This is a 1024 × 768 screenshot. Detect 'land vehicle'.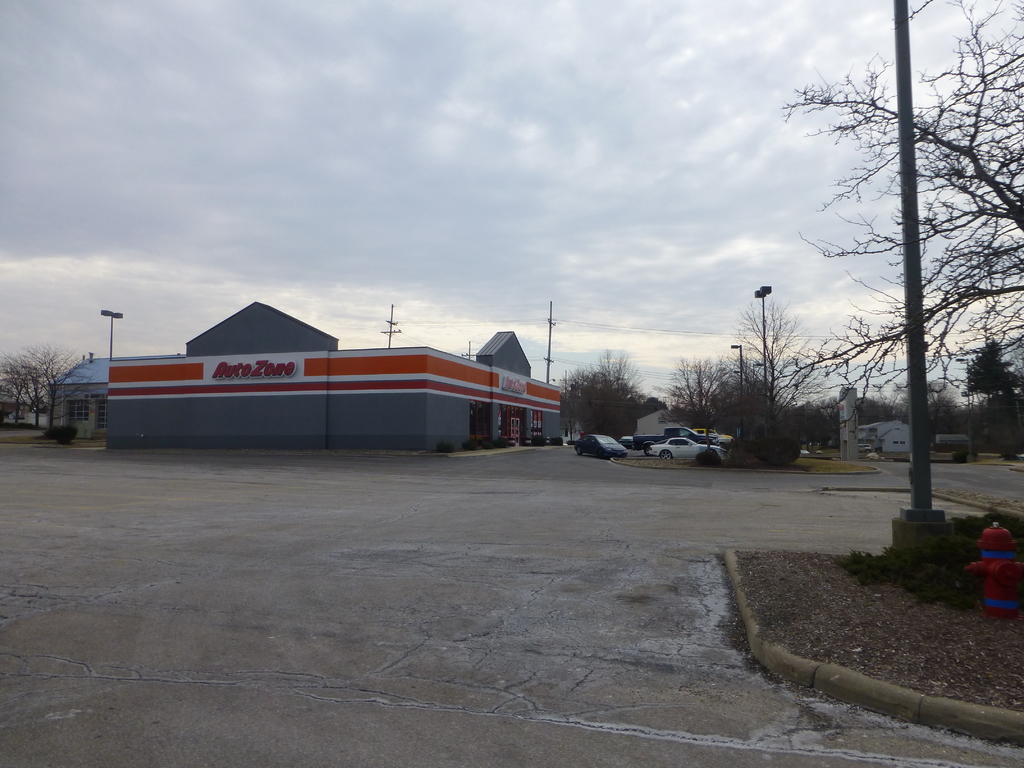
box(858, 442, 874, 456).
